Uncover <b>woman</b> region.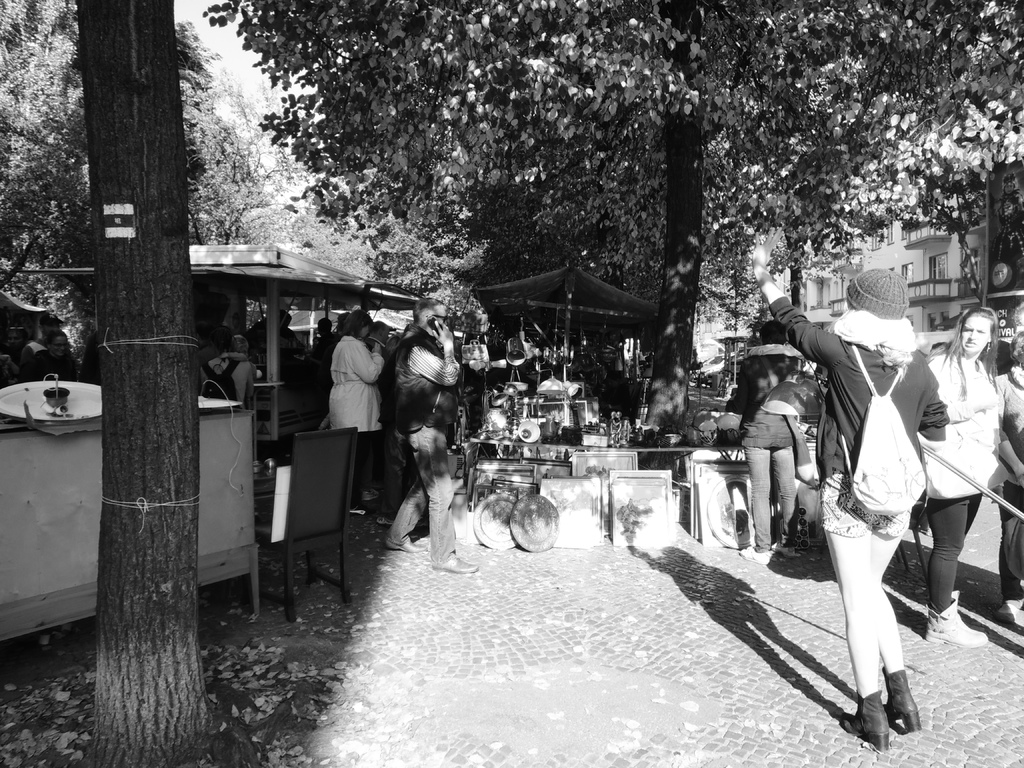
Uncovered: detection(908, 302, 1009, 644).
